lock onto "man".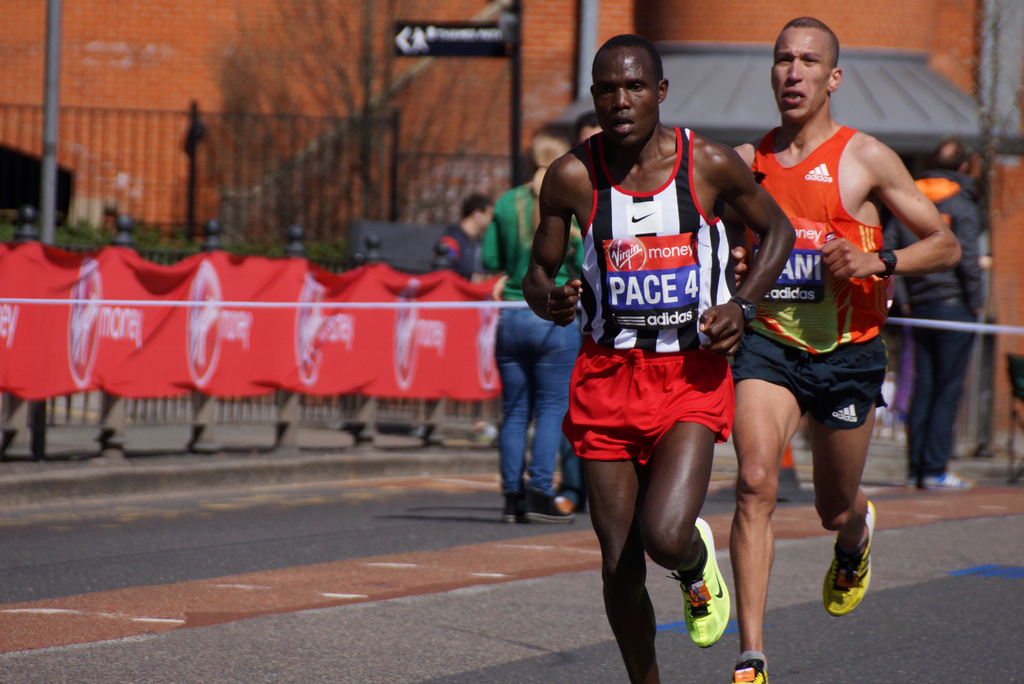
Locked: l=881, t=139, r=988, b=496.
